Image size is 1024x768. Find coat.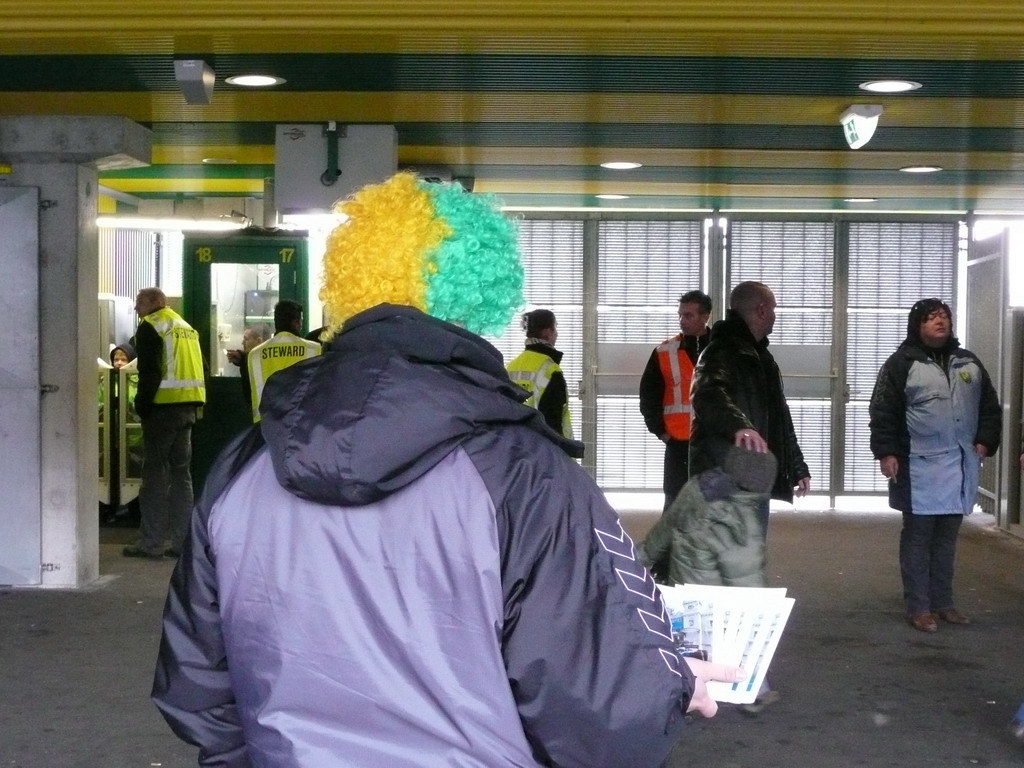
875/307/987/554.
